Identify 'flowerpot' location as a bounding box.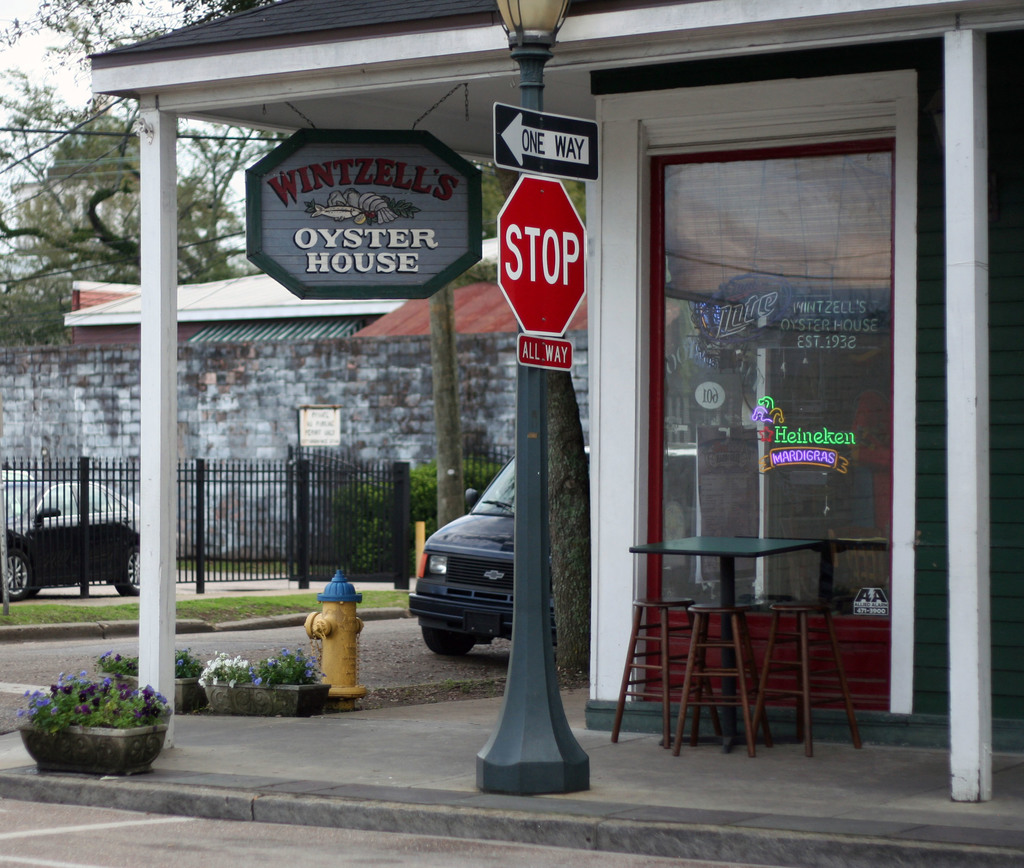
[x1=19, y1=717, x2=174, y2=780].
